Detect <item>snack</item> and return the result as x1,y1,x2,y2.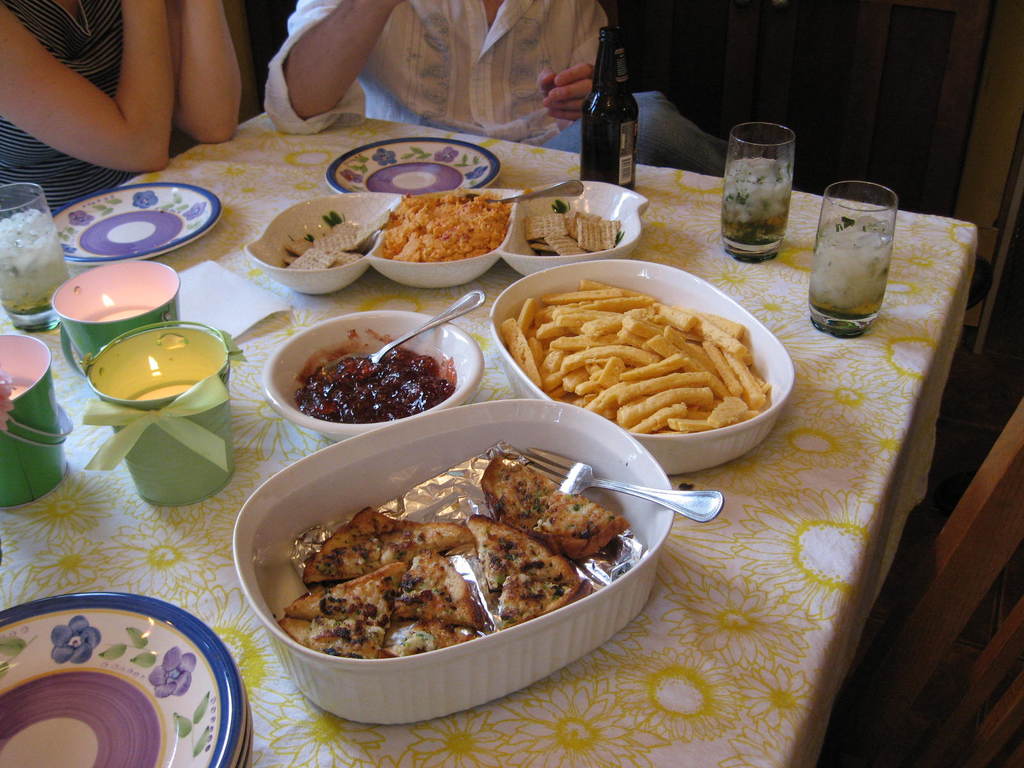
519,205,628,259.
